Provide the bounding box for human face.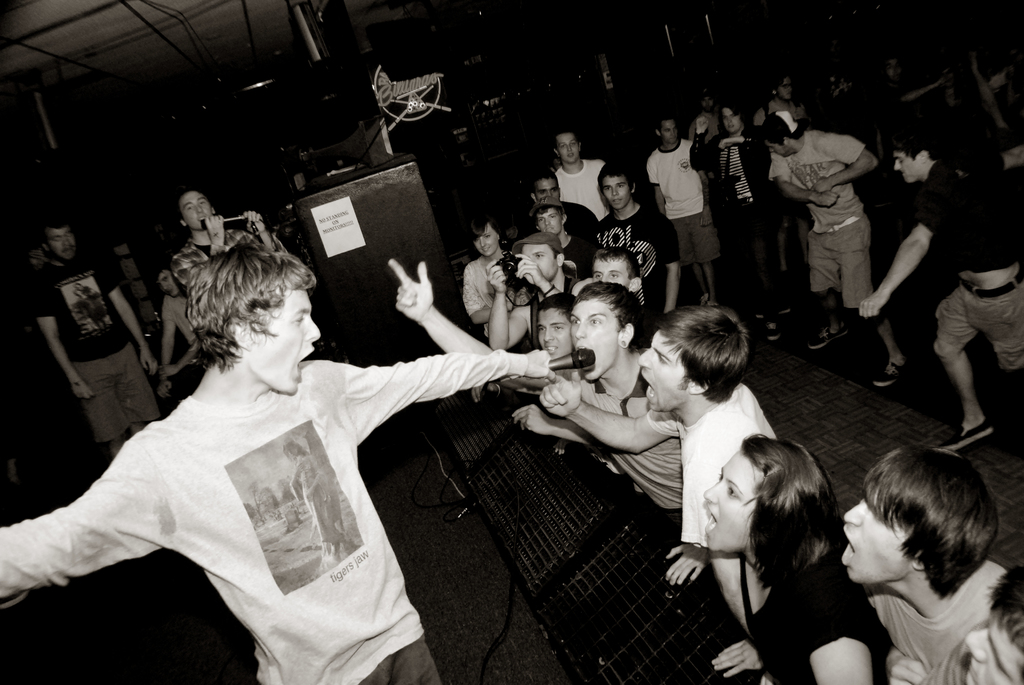
detection(647, 109, 681, 148).
